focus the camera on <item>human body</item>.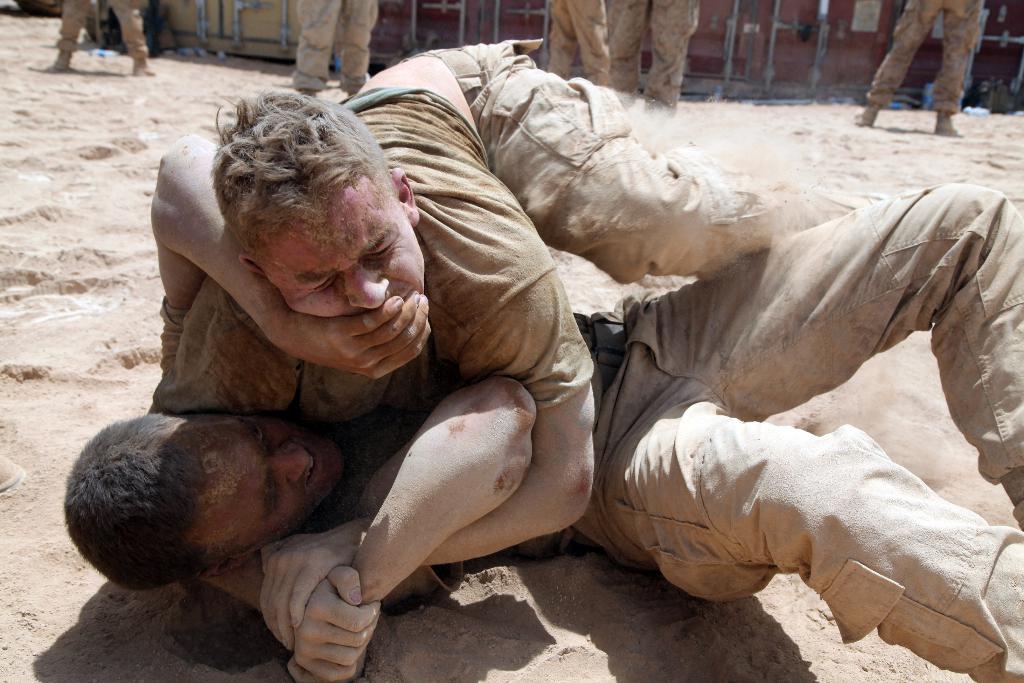
Focus region: <box>43,0,145,76</box>.
